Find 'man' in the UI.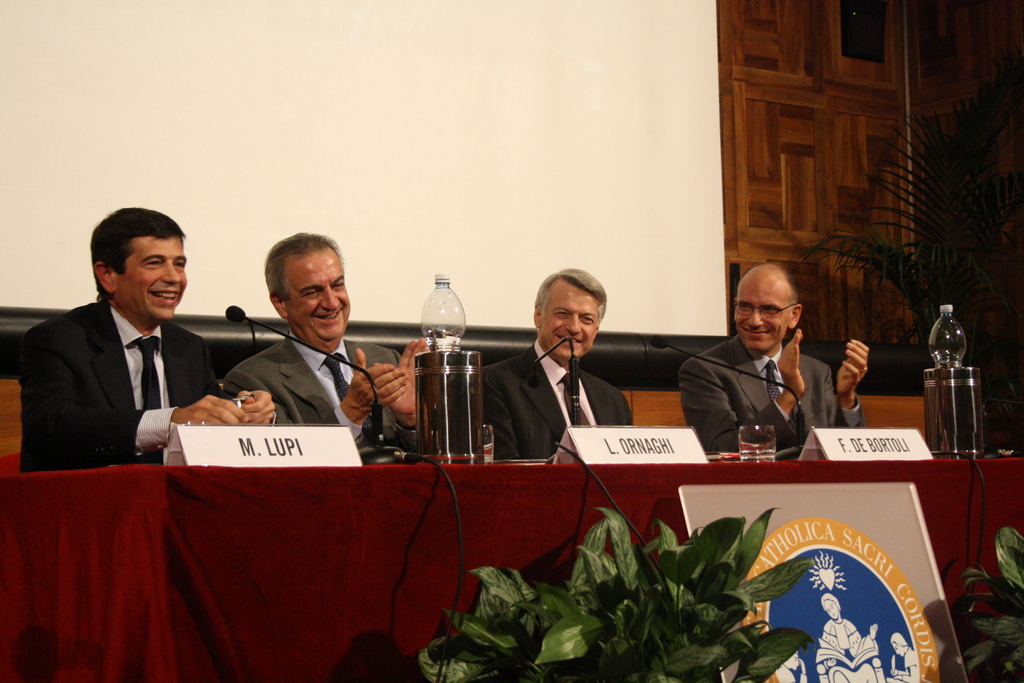
UI element at 677:258:872:457.
